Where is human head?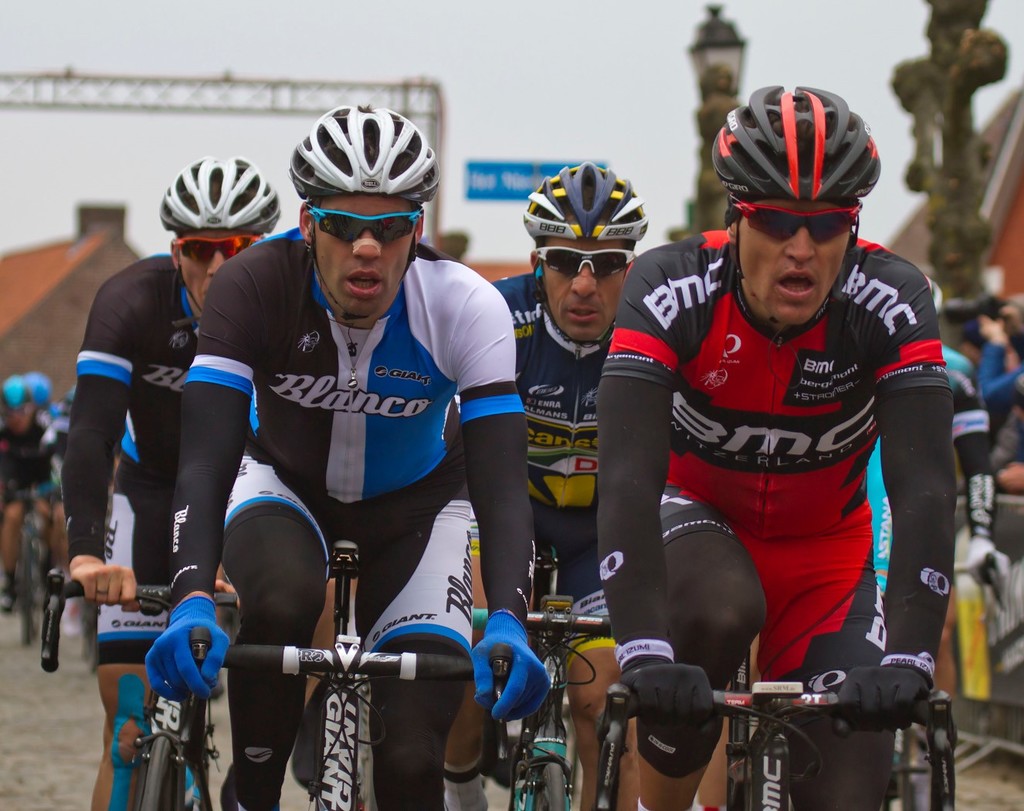
(301,119,425,322).
